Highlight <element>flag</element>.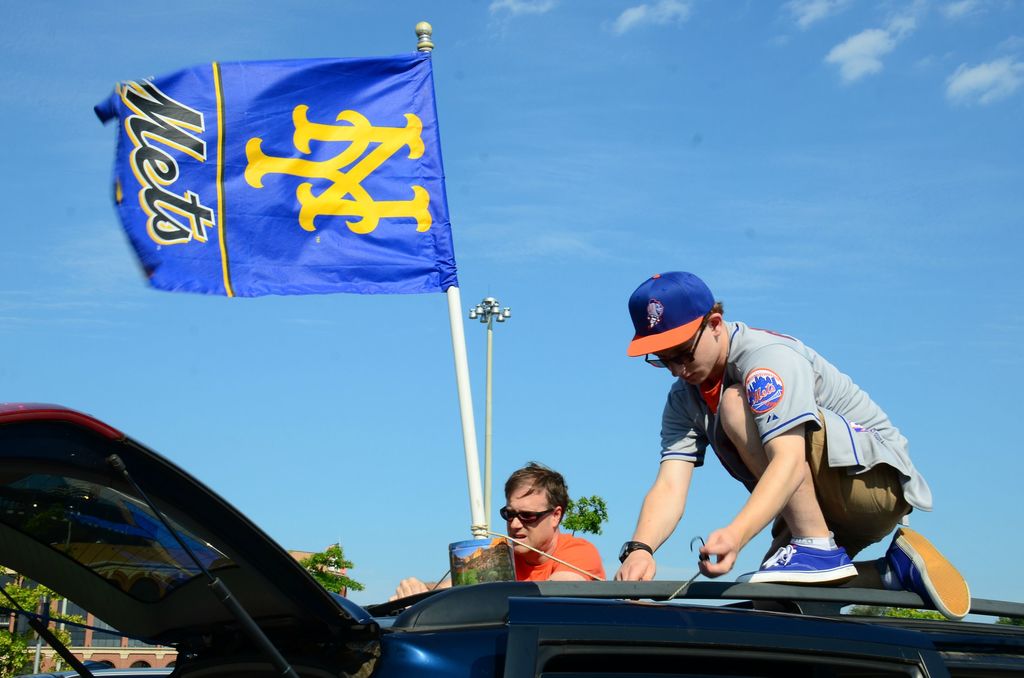
Highlighted region: x1=113, y1=52, x2=453, y2=321.
